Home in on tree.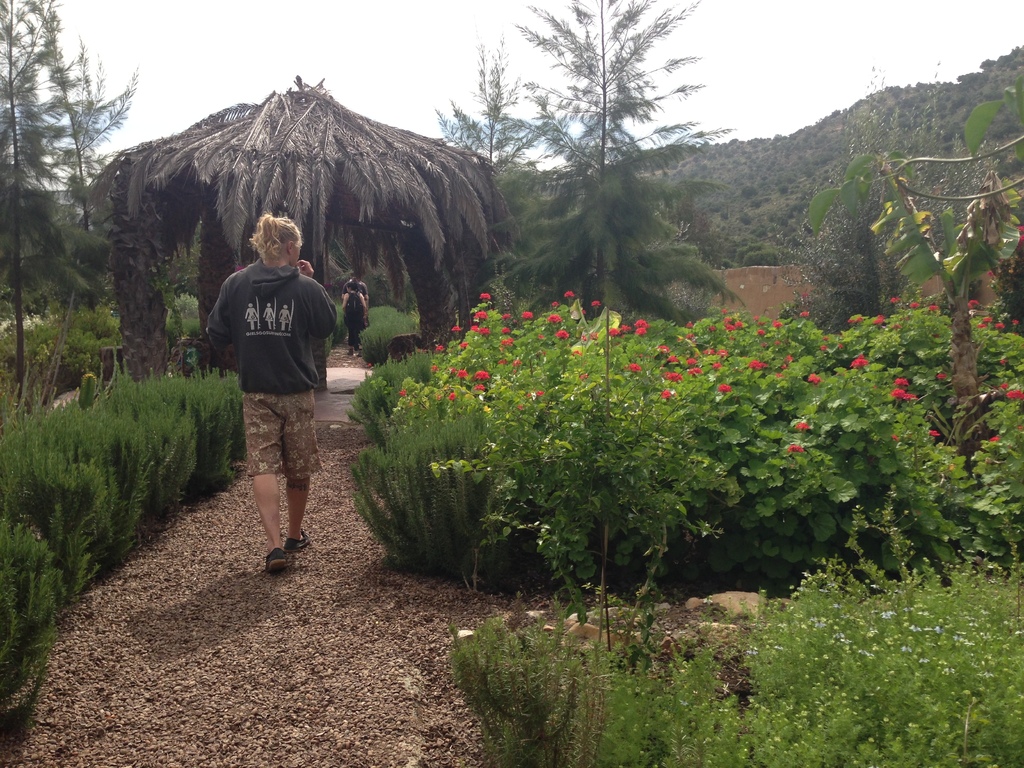
Homed in at pyautogui.locateOnScreen(26, 0, 141, 393).
